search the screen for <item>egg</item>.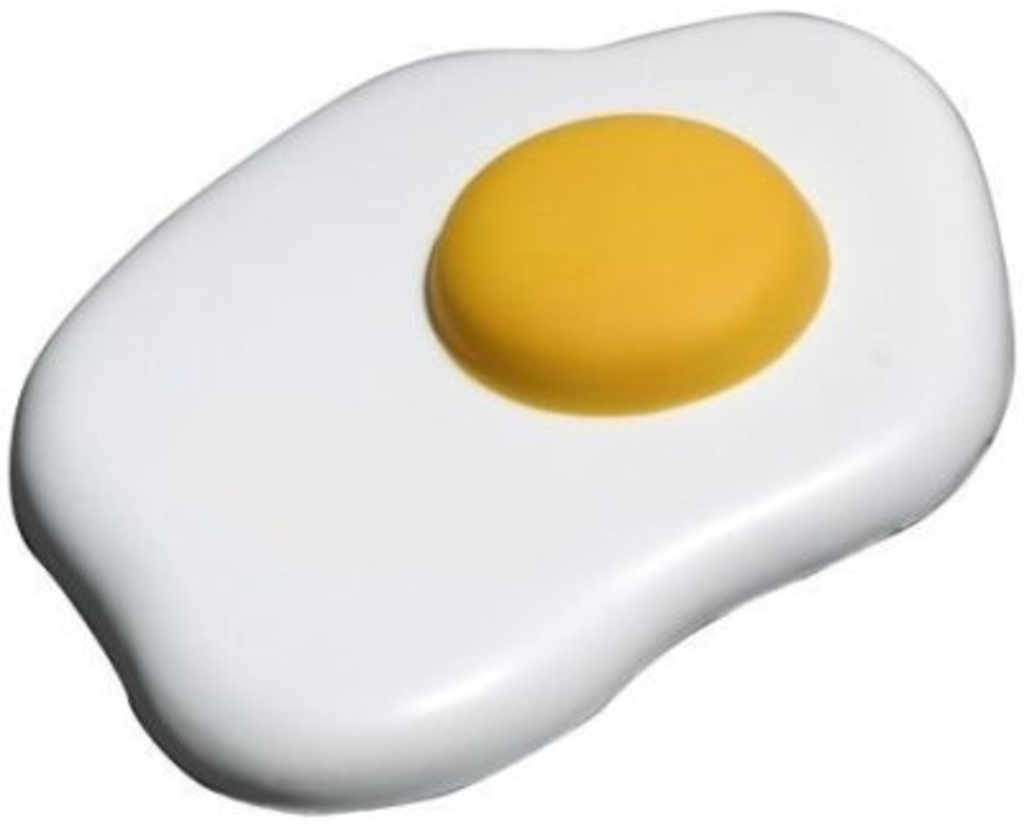
Found at box(15, 3, 1011, 806).
